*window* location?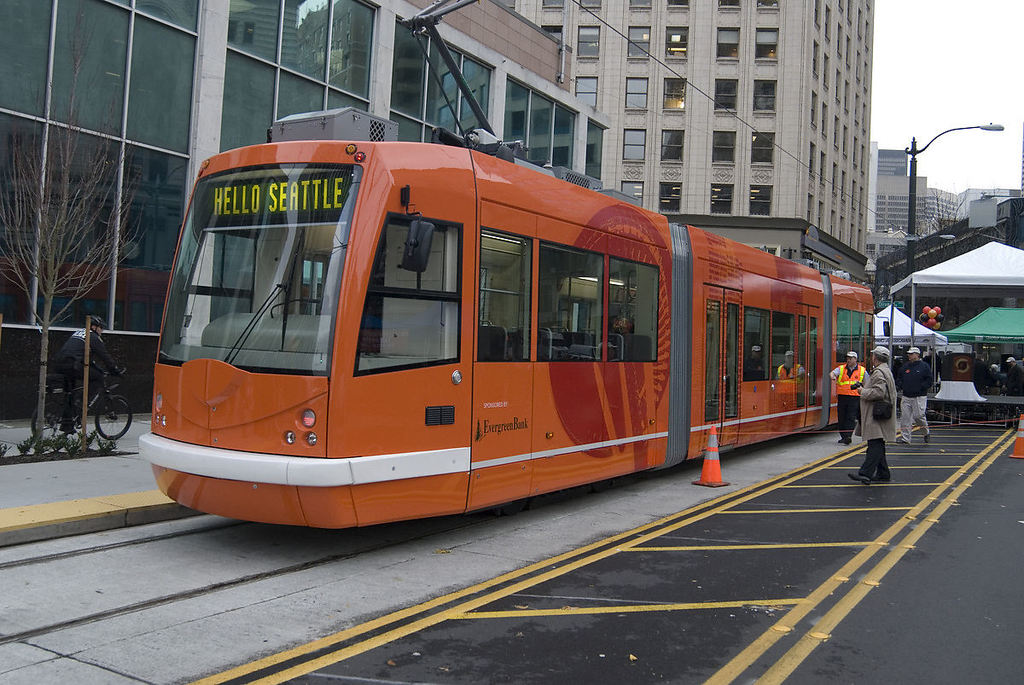
716, 133, 736, 160
